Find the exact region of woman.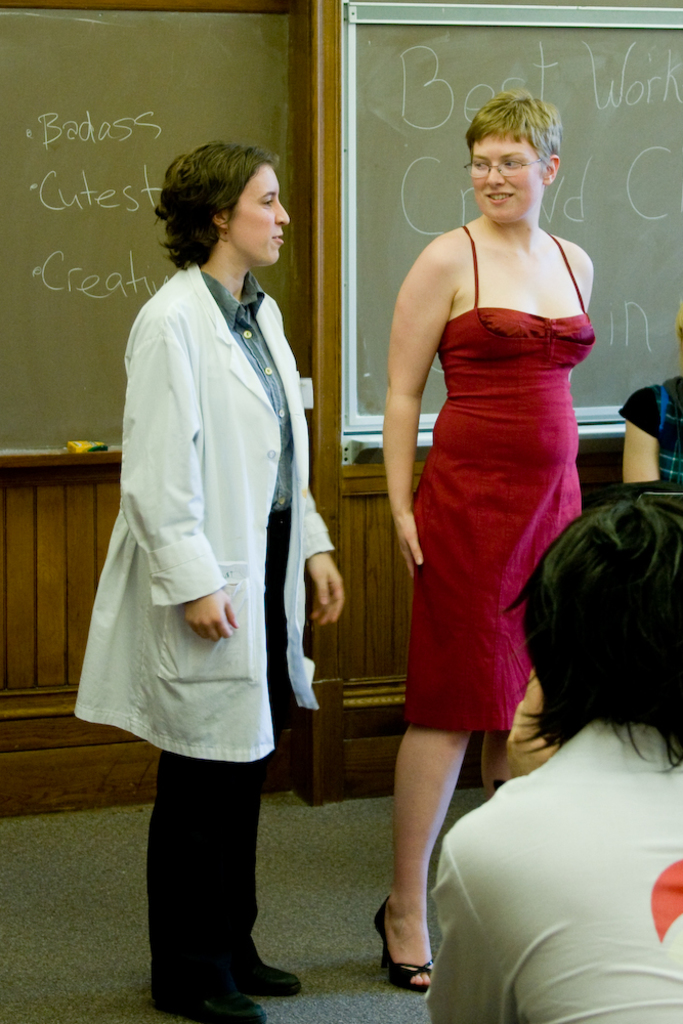
Exact region: box=[358, 102, 621, 955].
